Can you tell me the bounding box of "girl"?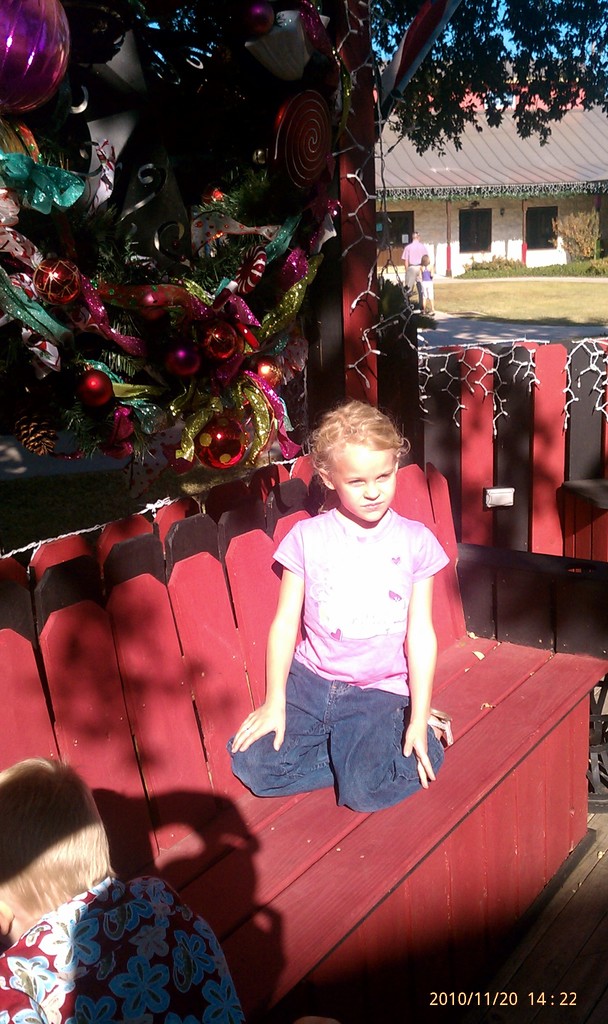
crop(0, 757, 246, 1023).
